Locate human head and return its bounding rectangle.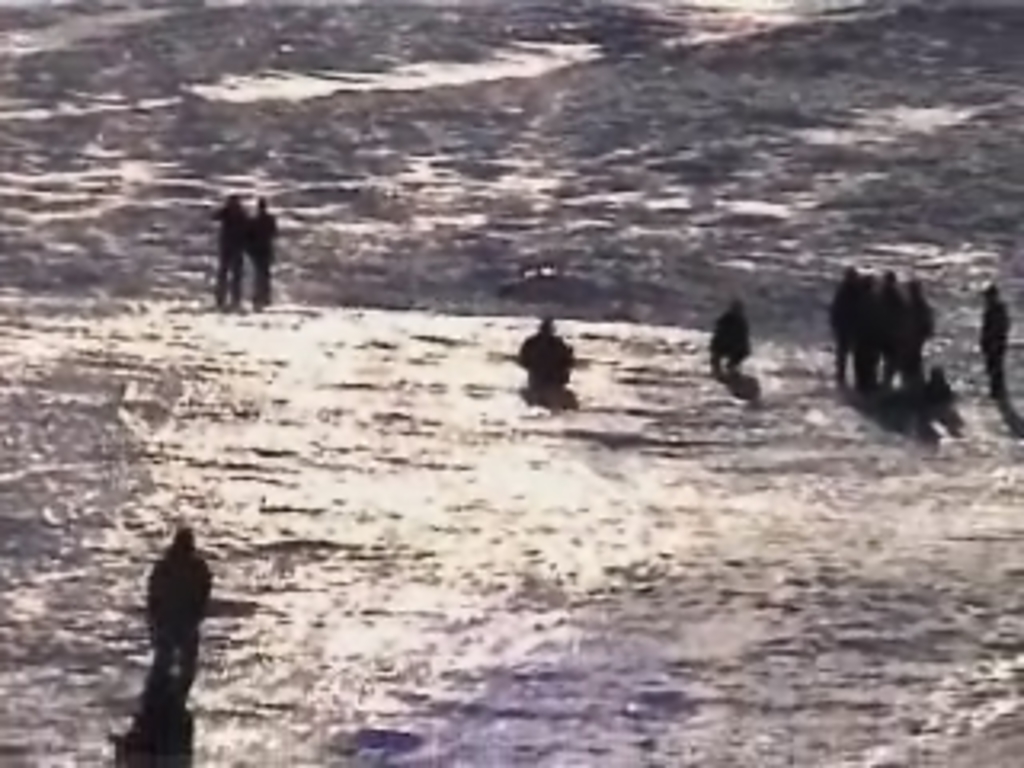
bbox=[986, 278, 1002, 298].
